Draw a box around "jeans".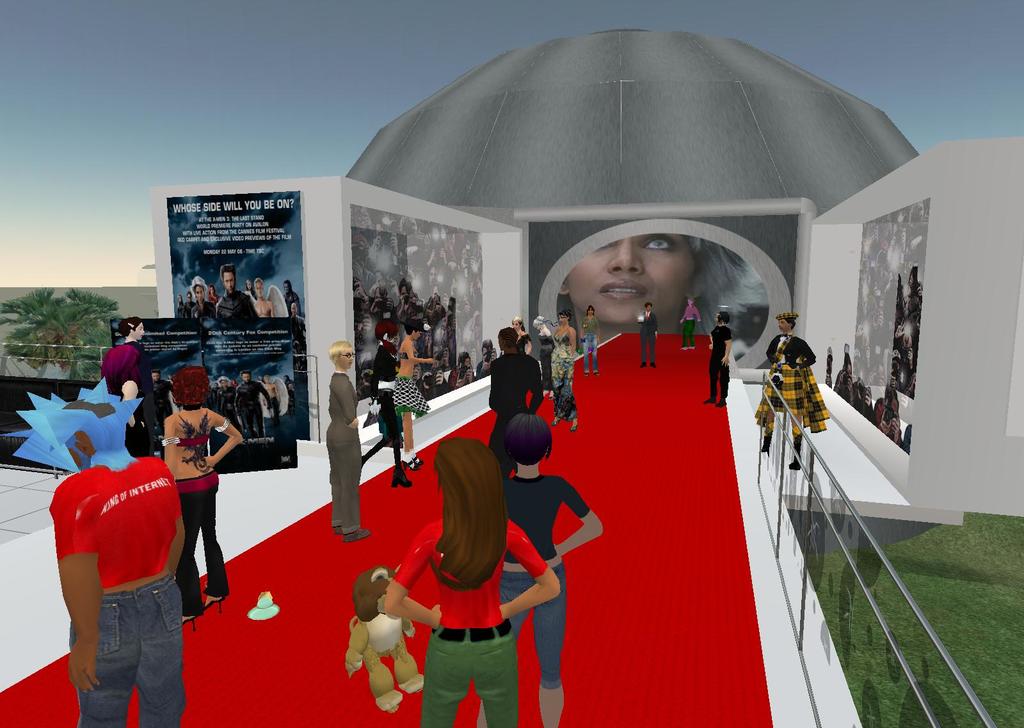
[500,558,569,689].
